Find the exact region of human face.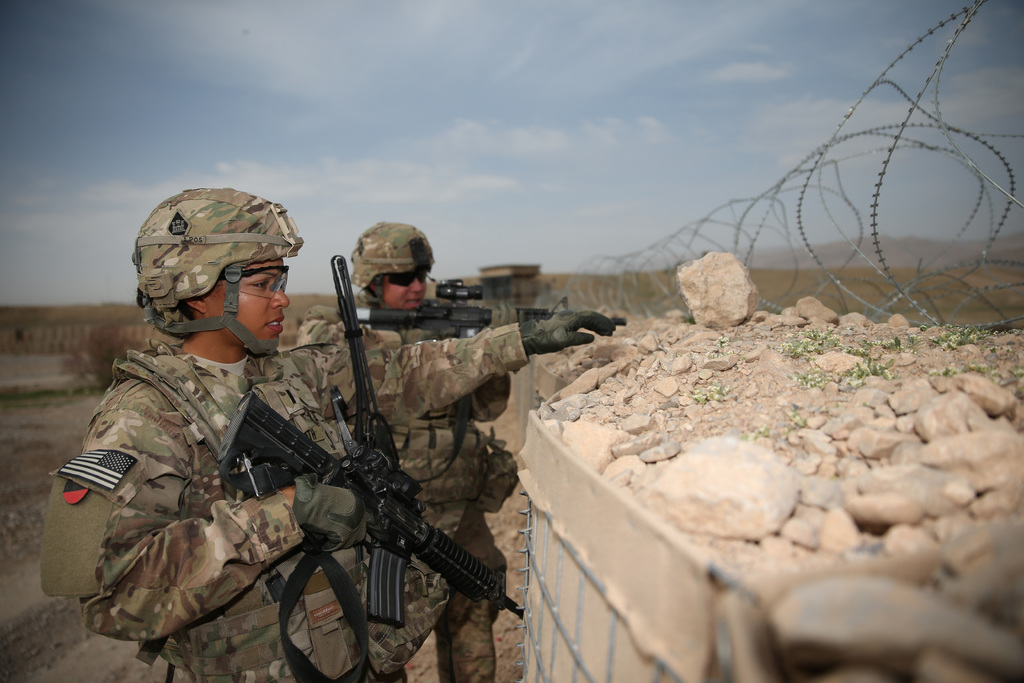
Exact region: pyautogui.locateOnScreen(218, 256, 289, 350).
